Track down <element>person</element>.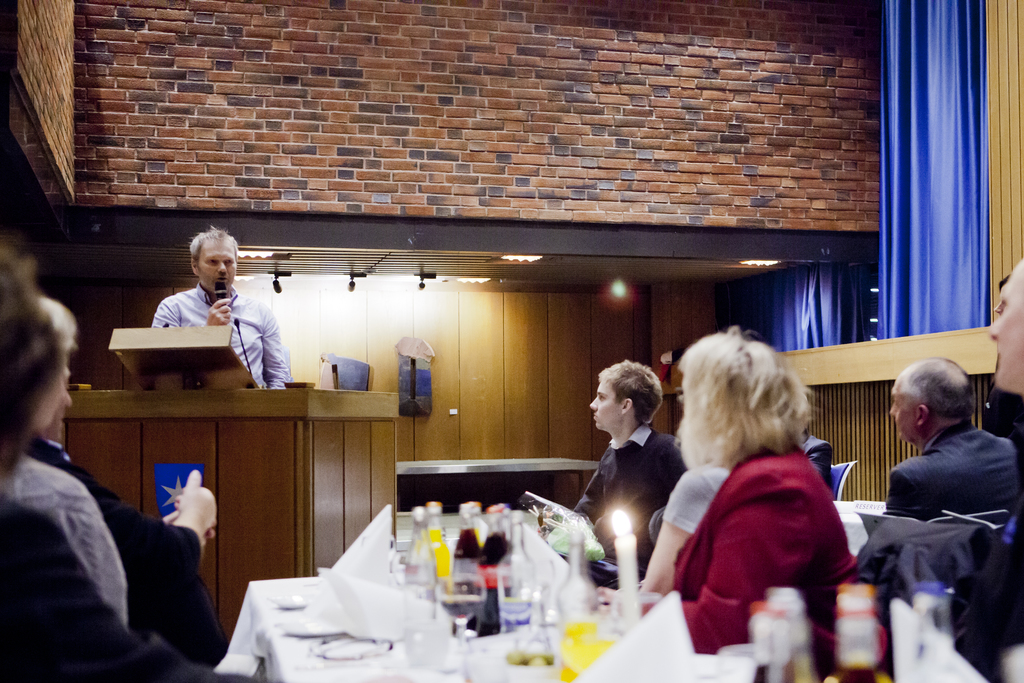
Tracked to bbox=[638, 324, 847, 638].
